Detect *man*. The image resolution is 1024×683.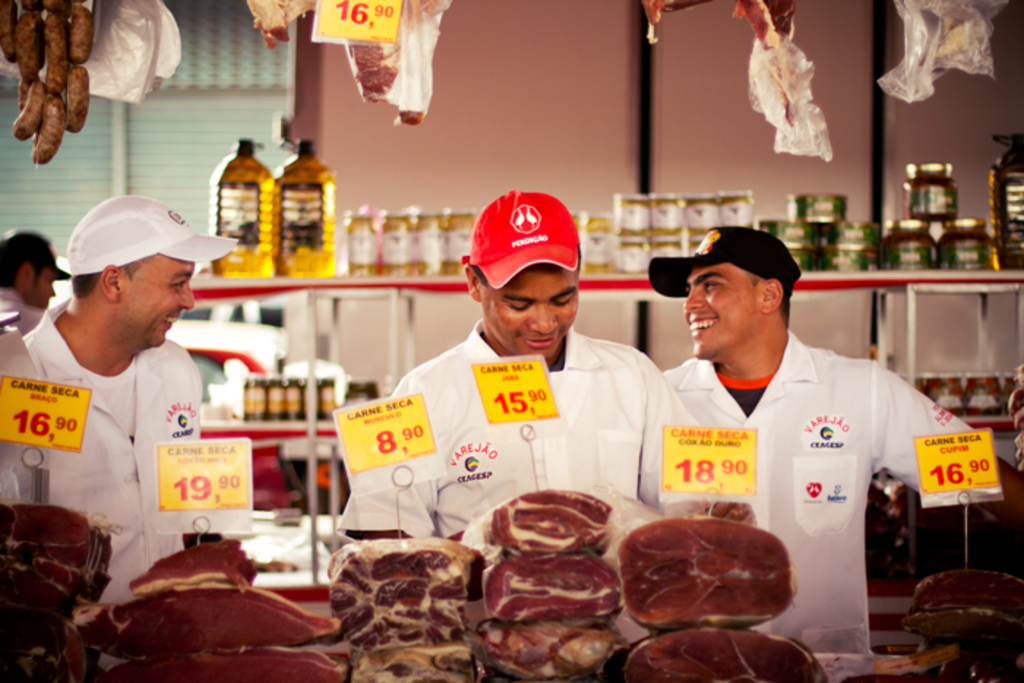
x1=336 y1=178 x2=698 y2=546.
